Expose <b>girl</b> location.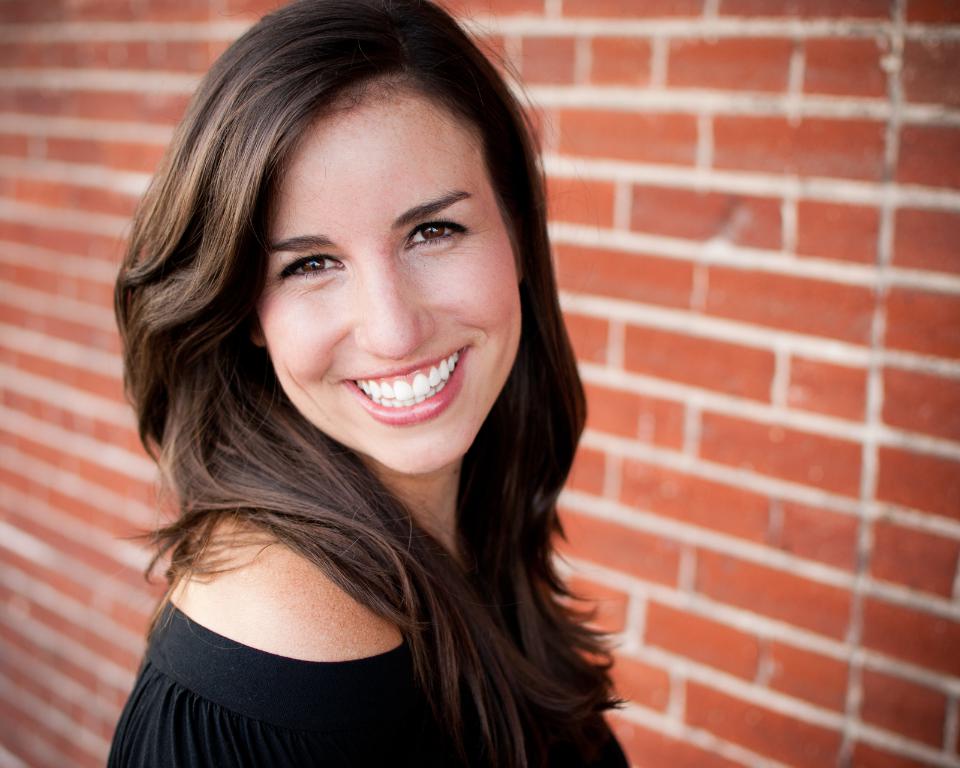
Exposed at <box>104,2,631,767</box>.
